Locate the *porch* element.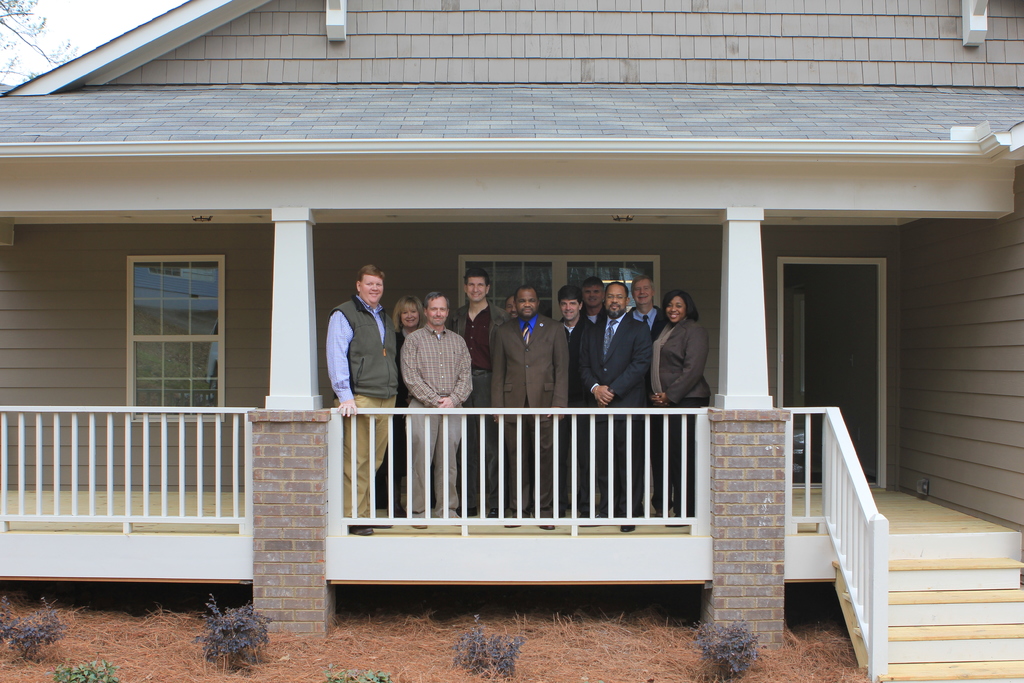
Element bbox: bbox(0, 481, 1023, 682).
